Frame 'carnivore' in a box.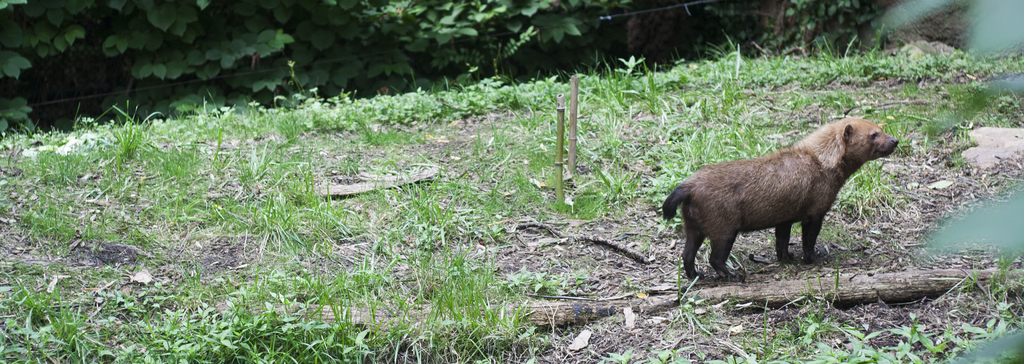
BBox(661, 110, 899, 272).
